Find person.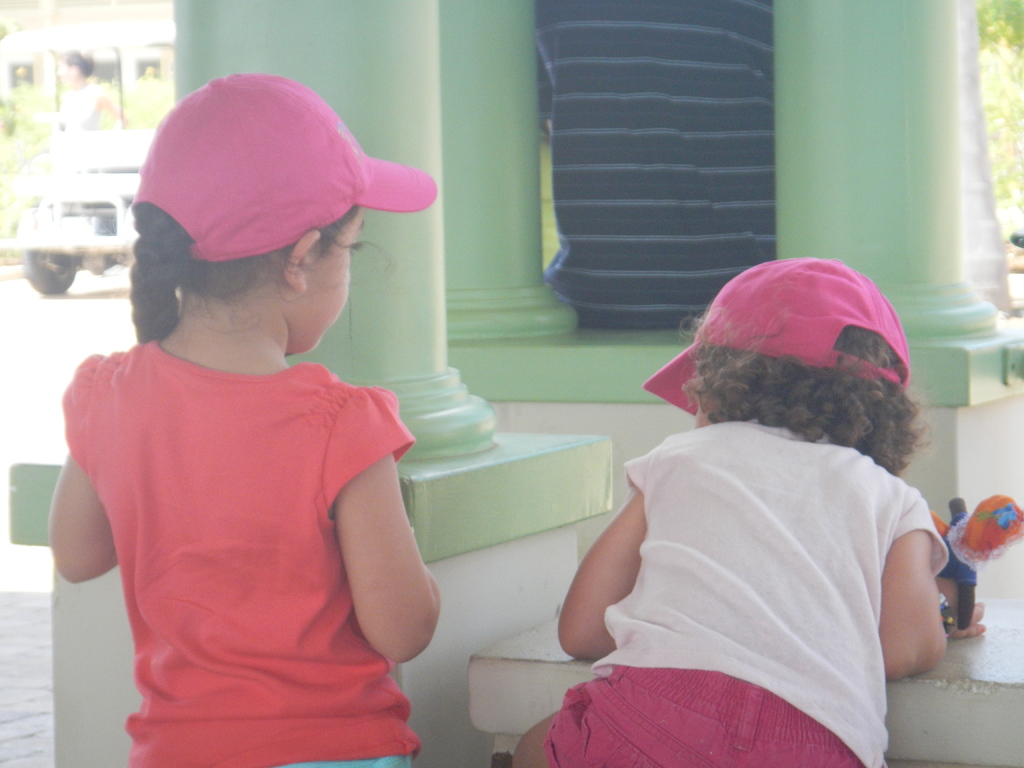
bbox=(47, 74, 456, 763).
